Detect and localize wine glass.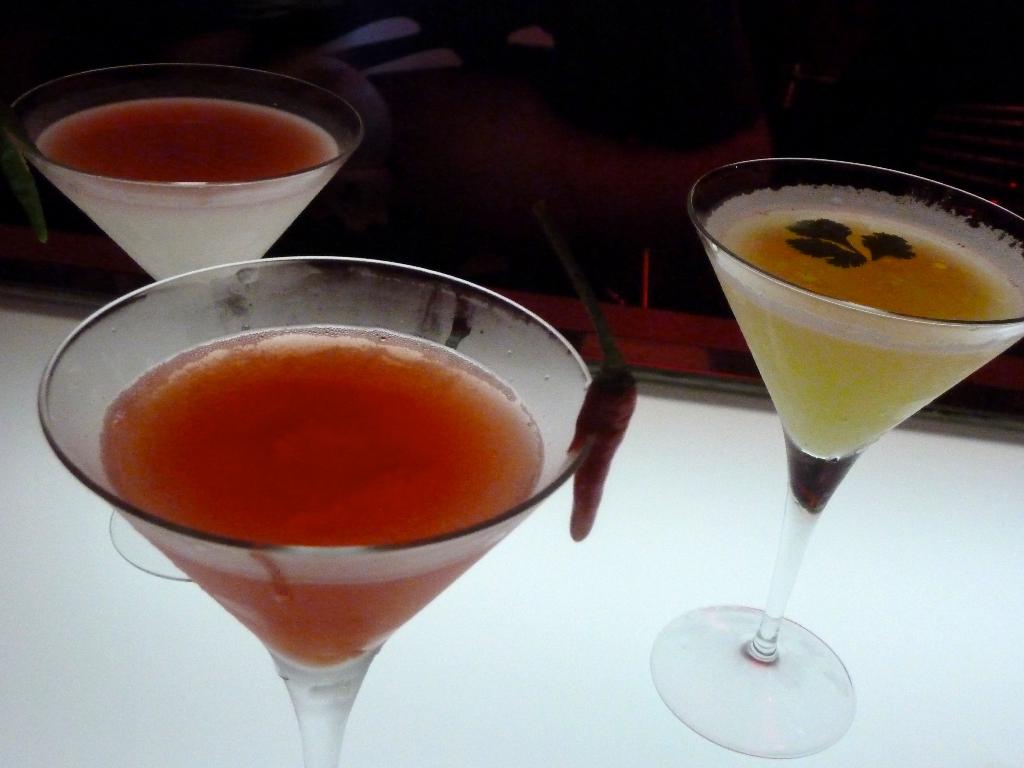
Localized at 647 158 1021 753.
